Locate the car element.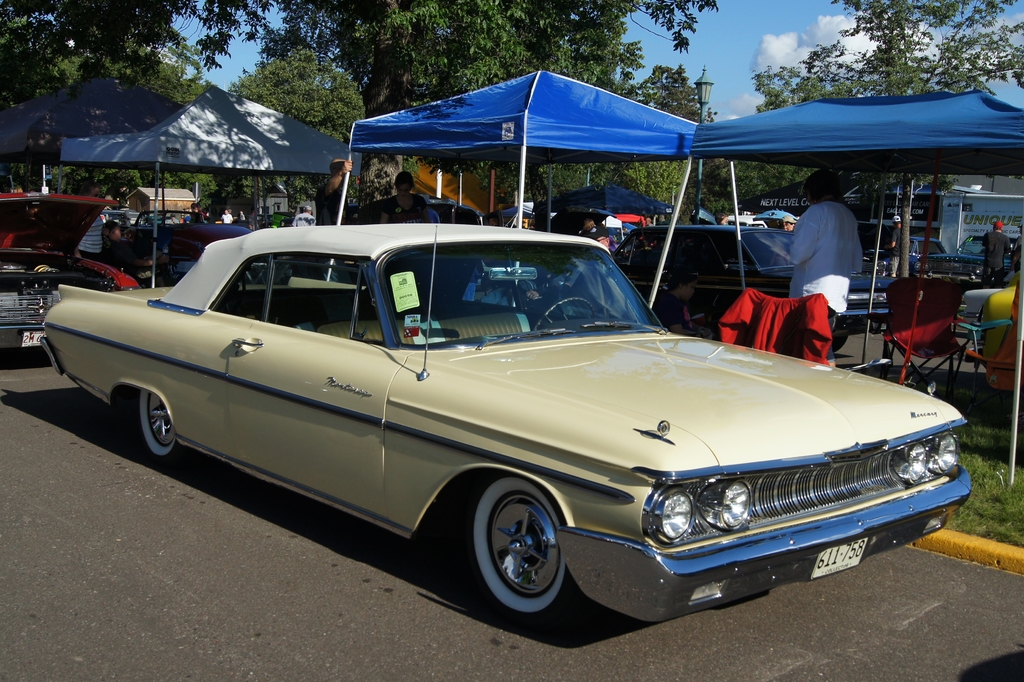
Element bbox: region(135, 200, 252, 268).
